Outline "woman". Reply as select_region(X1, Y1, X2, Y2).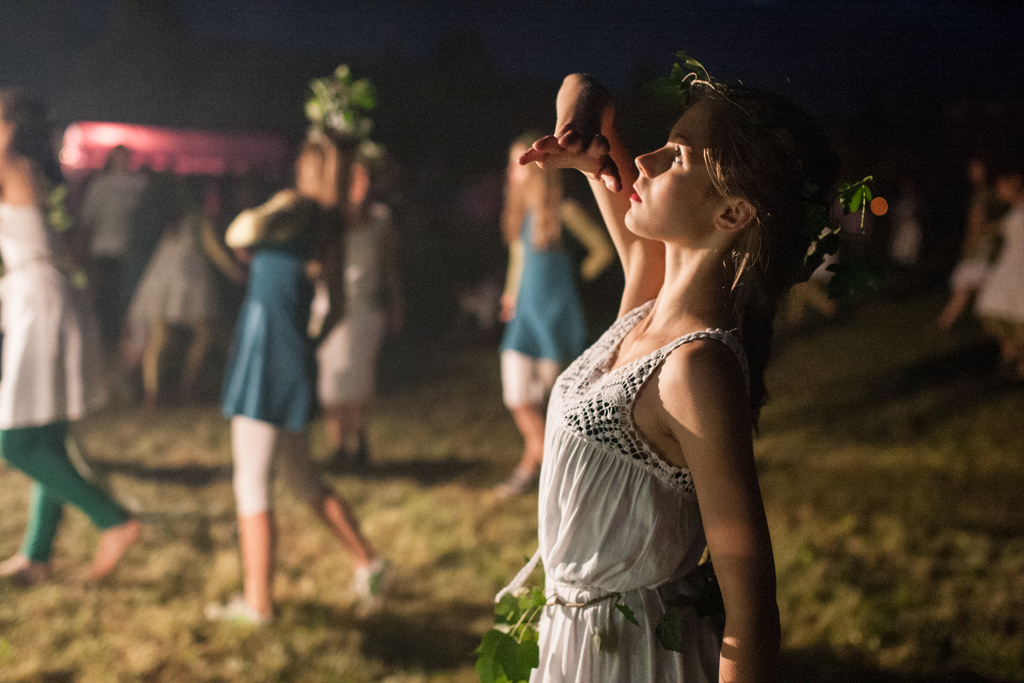
select_region(126, 167, 246, 406).
